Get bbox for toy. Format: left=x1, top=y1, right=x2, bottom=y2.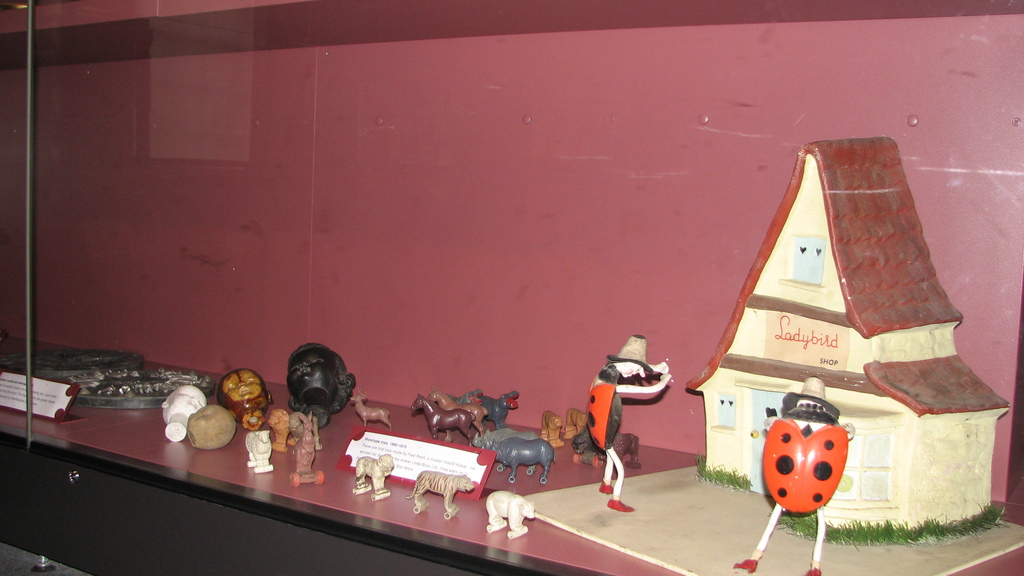
left=159, top=385, right=208, bottom=445.
